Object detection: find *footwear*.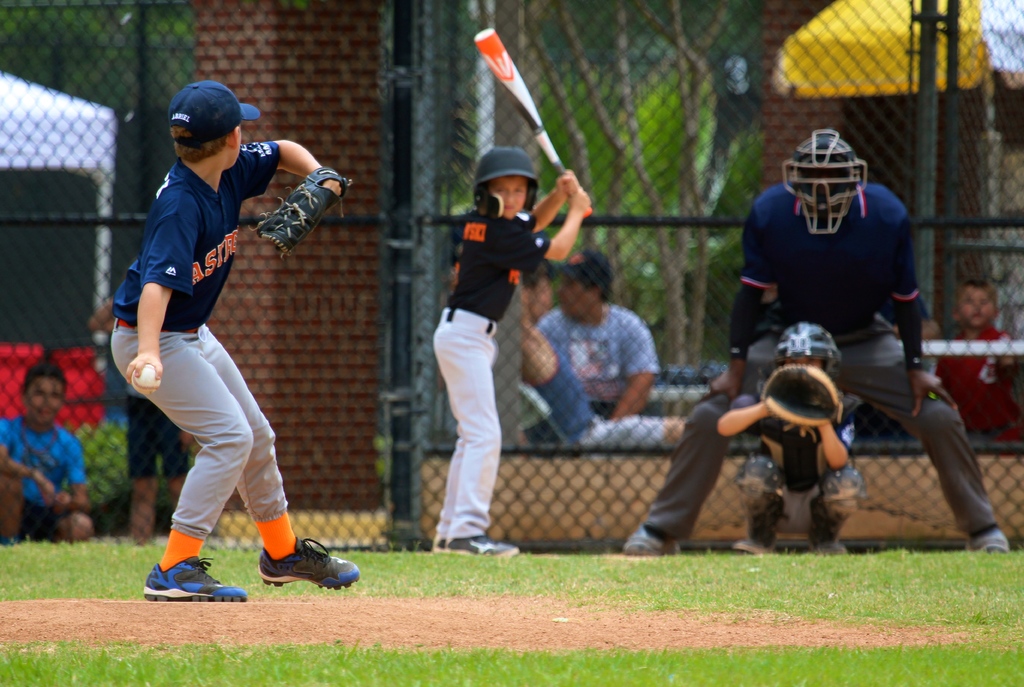
<bbox>141, 552, 249, 600</bbox>.
